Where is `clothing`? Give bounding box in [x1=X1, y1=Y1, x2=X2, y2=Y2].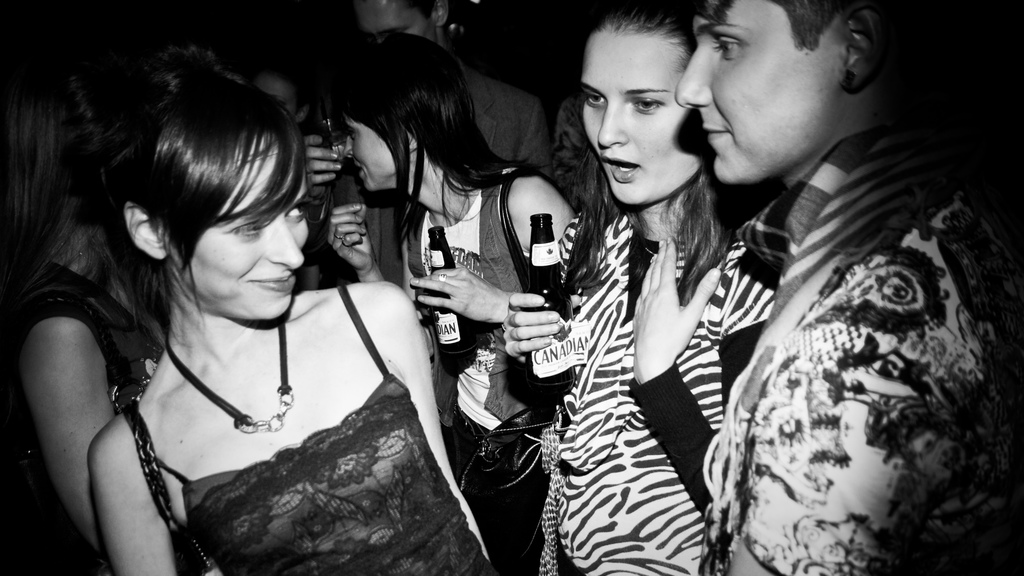
[x1=0, y1=259, x2=146, y2=559].
